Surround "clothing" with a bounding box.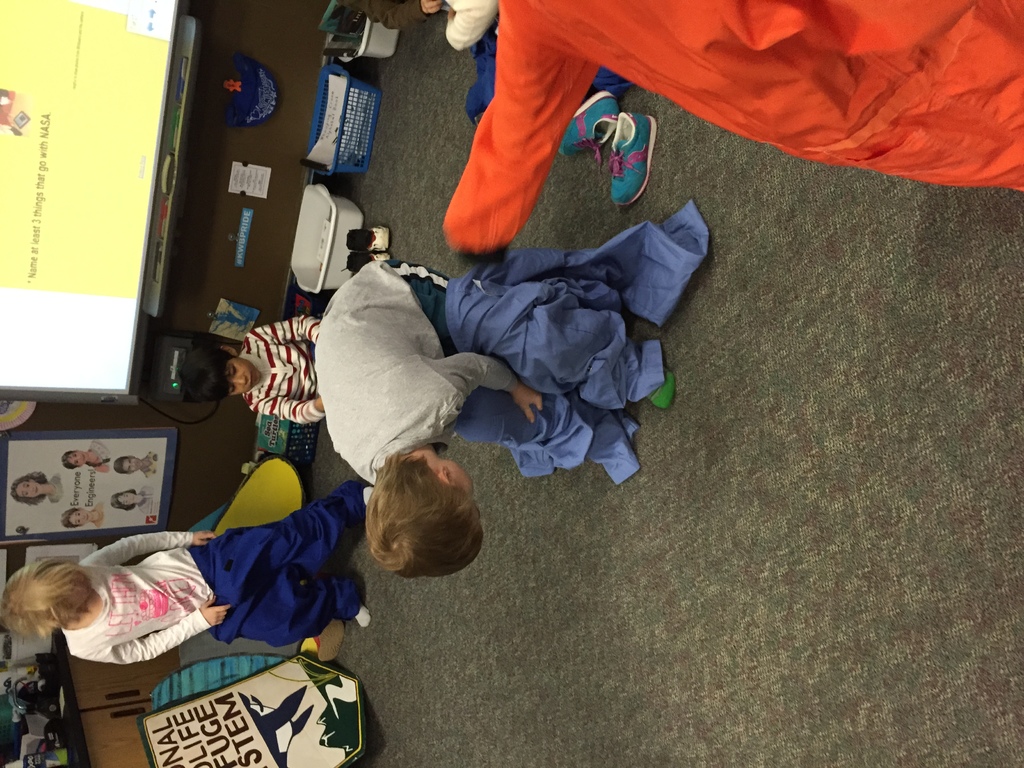
[x1=410, y1=19, x2=1023, y2=220].
